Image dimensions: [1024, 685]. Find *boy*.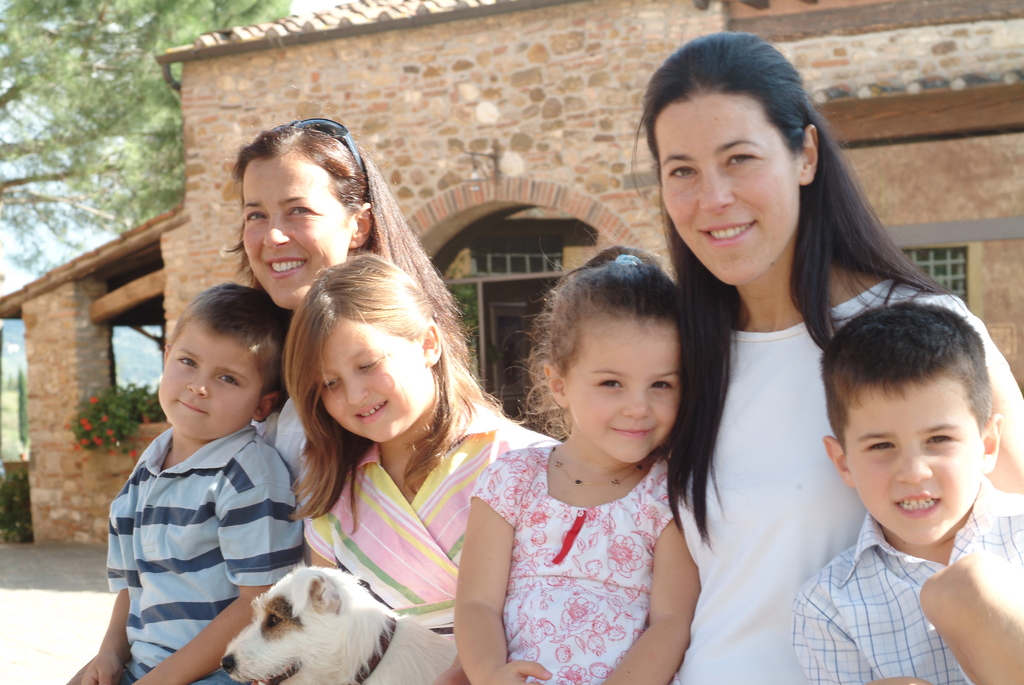
rect(69, 284, 295, 684).
